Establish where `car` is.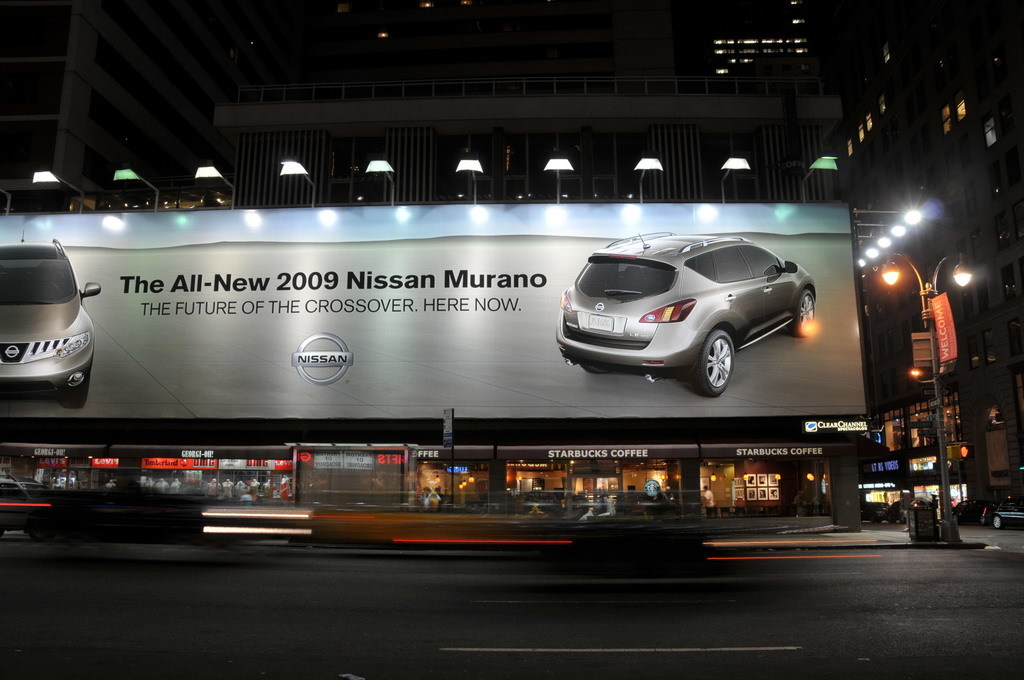
Established at select_region(955, 500, 984, 520).
